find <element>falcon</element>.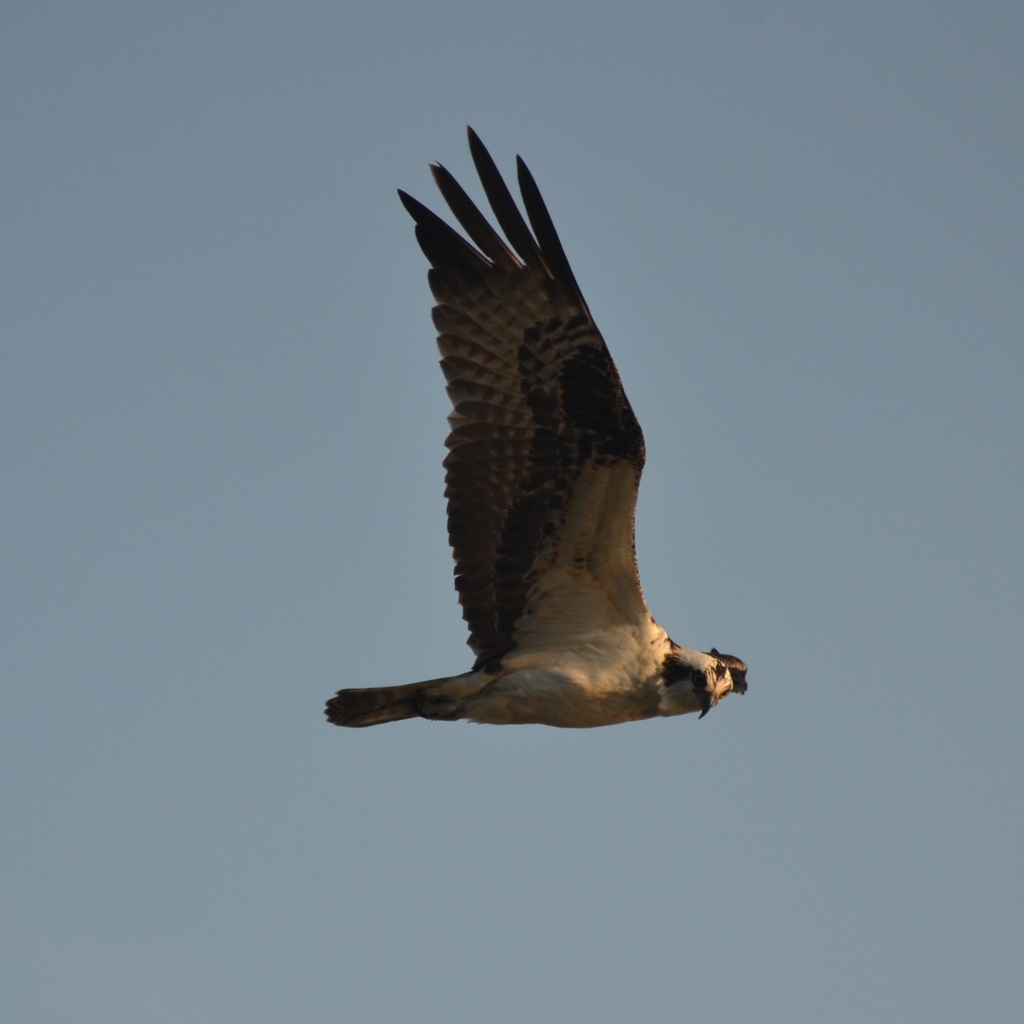
[319, 118, 751, 732].
